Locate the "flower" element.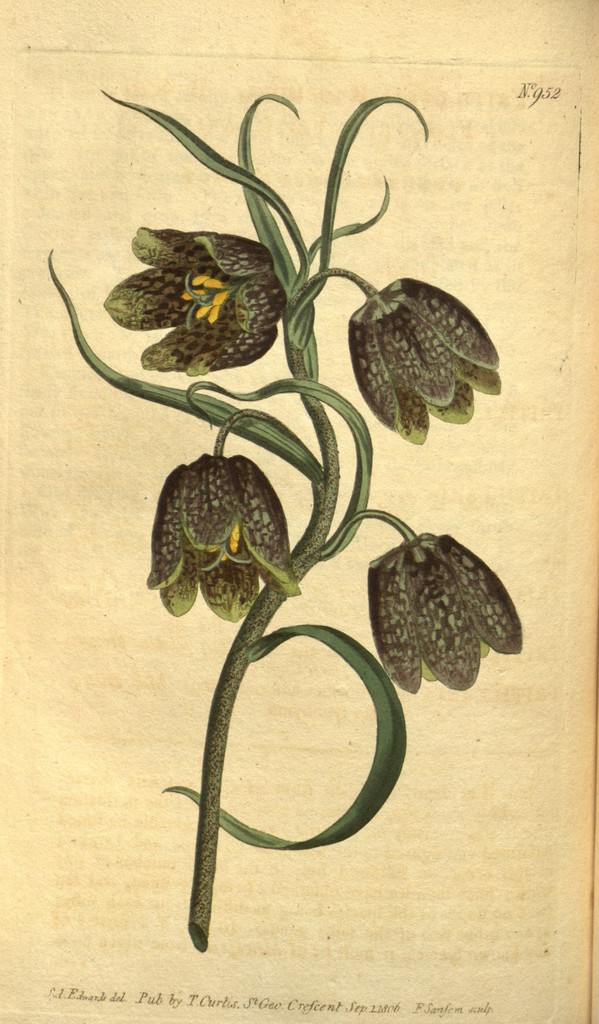
Element bbox: (96, 221, 290, 379).
